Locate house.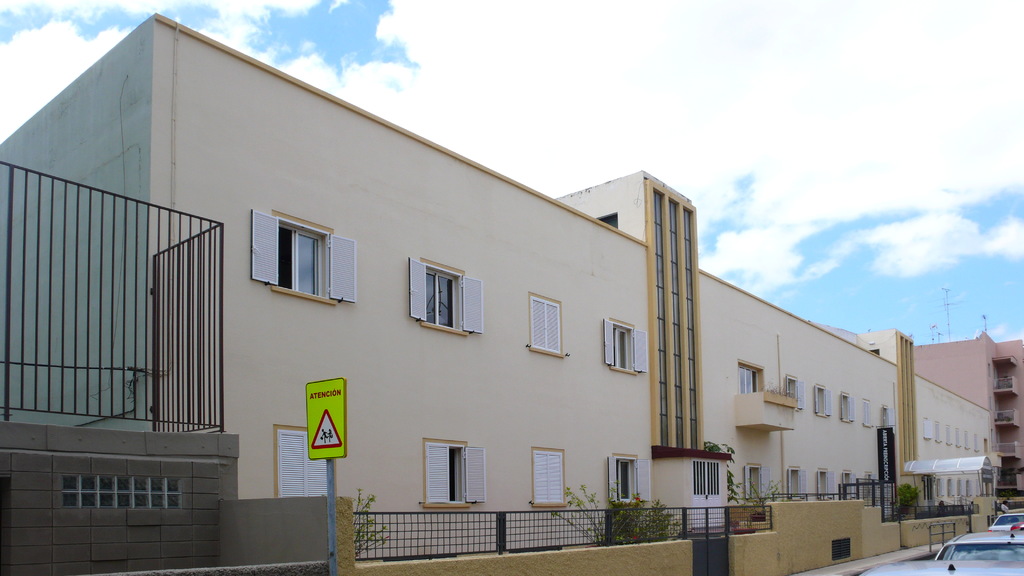
Bounding box: box(39, 24, 965, 575).
